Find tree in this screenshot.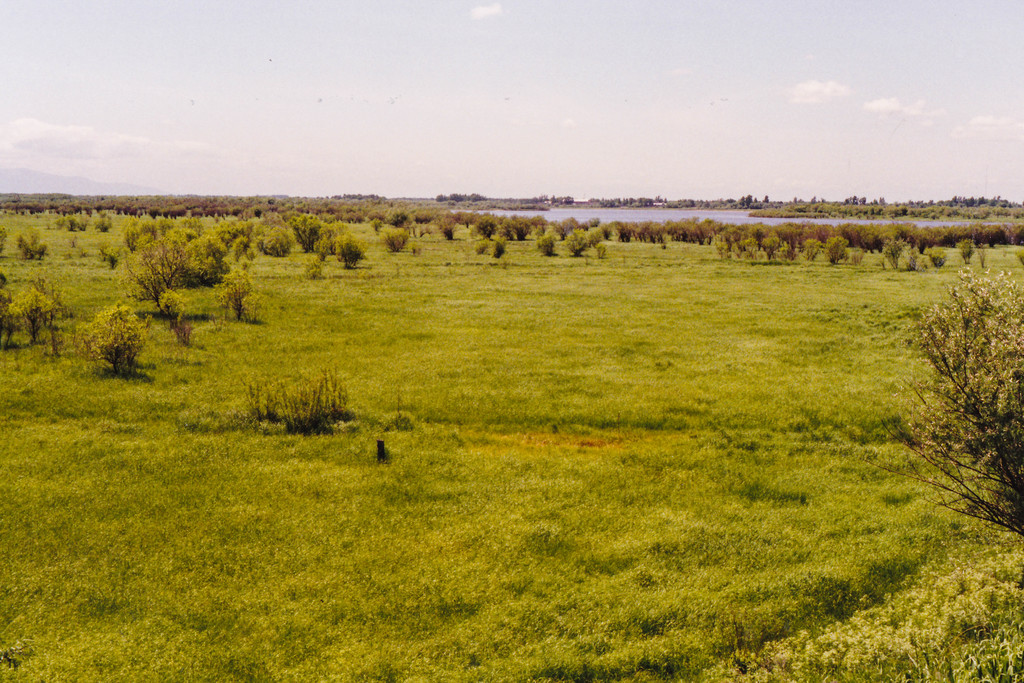
The bounding box for tree is 874:202:1014:558.
